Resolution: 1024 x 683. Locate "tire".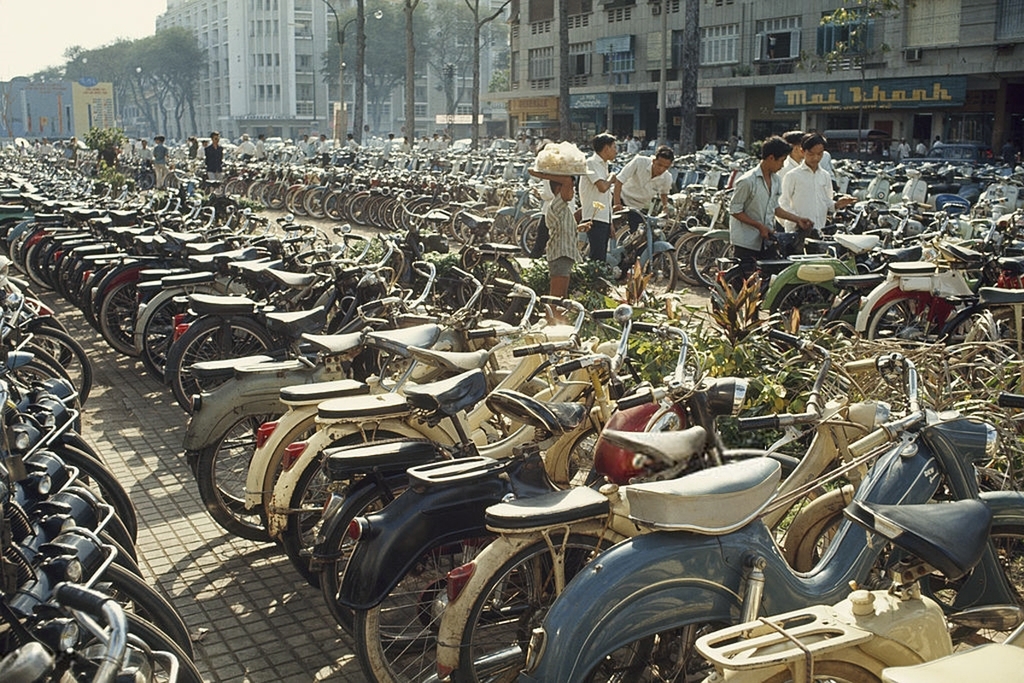
l=770, t=283, r=835, b=331.
